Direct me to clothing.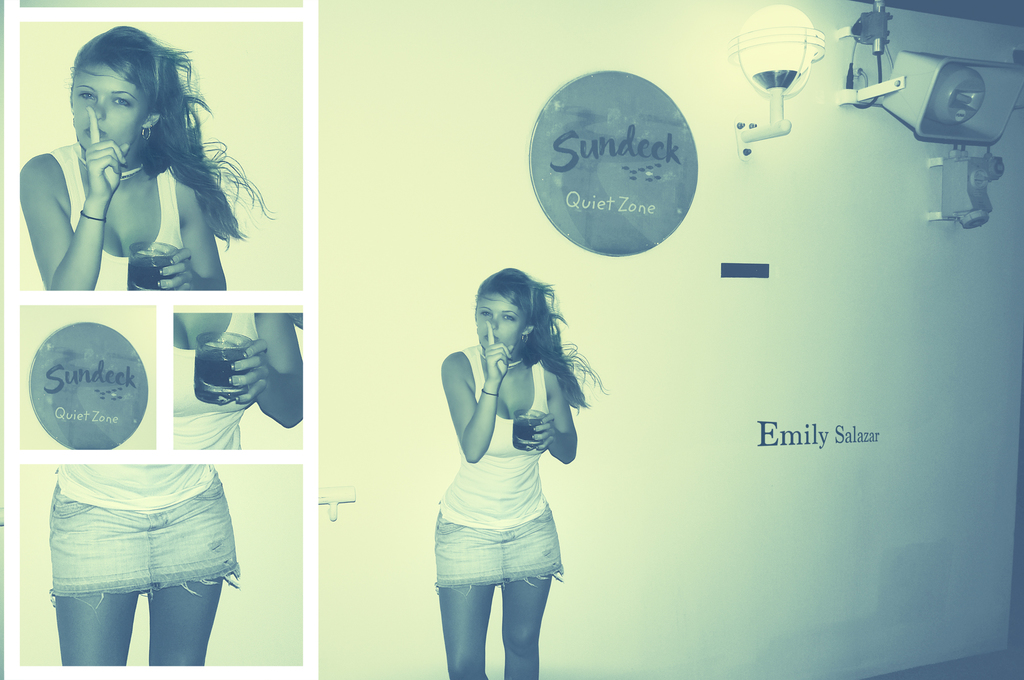
Direction: box=[47, 144, 184, 292].
